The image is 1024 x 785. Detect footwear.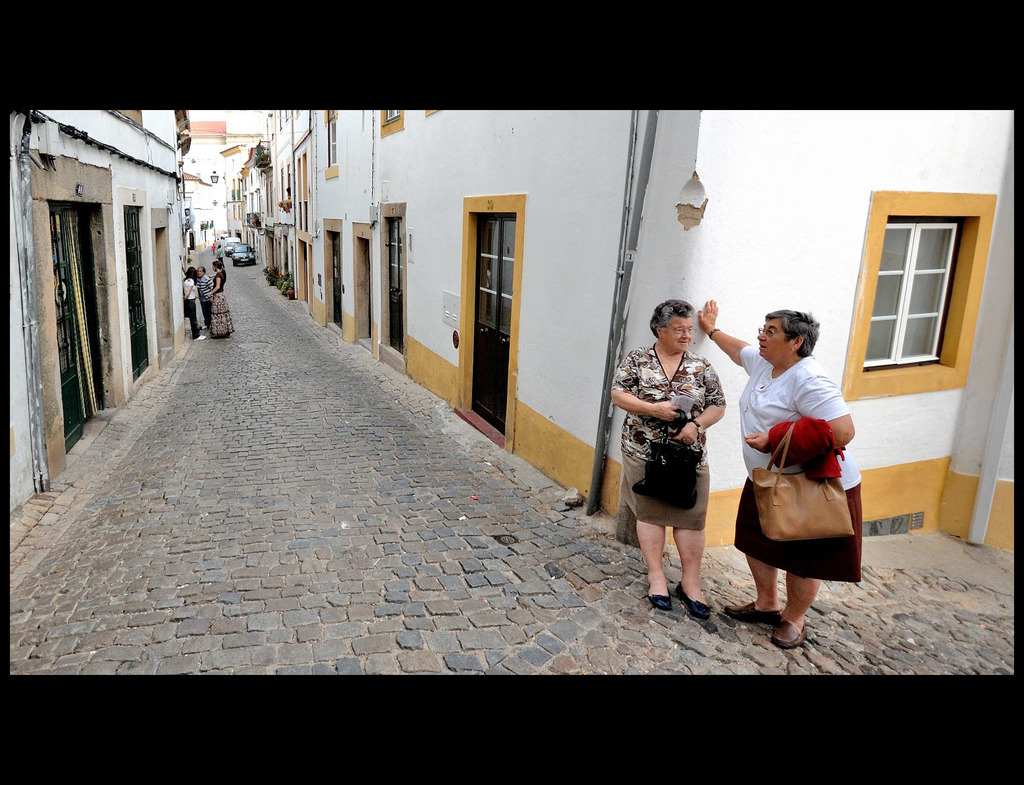
Detection: detection(720, 594, 780, 626).
